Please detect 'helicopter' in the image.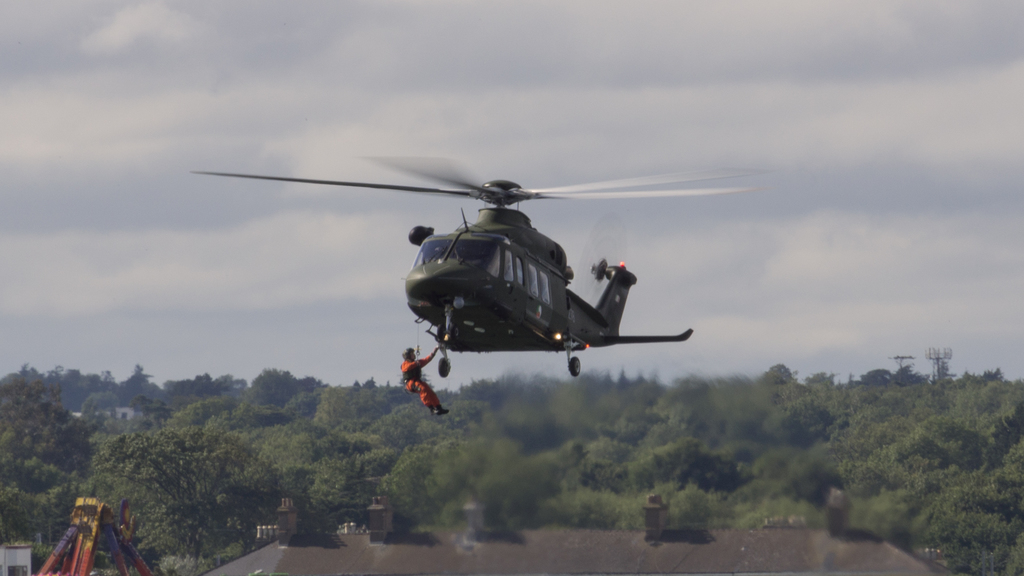
188/131/760/407.
